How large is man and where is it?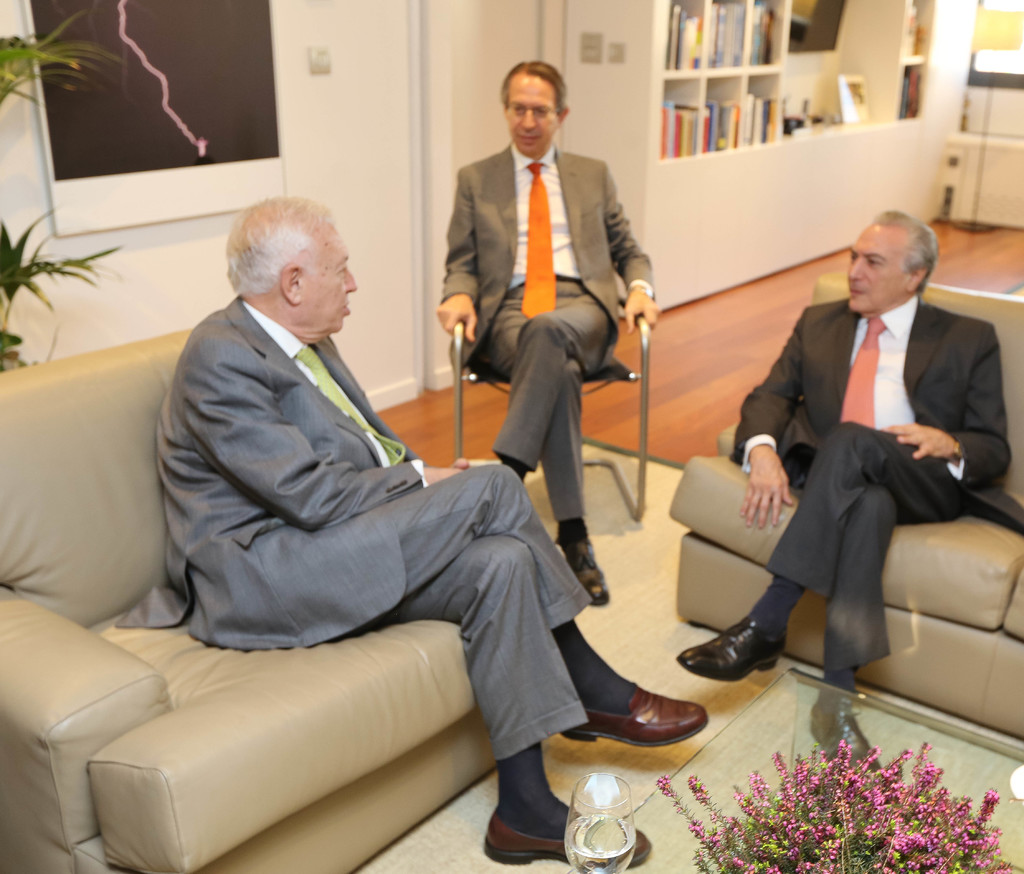
Bounding box: [436, 59, 659, 605].
